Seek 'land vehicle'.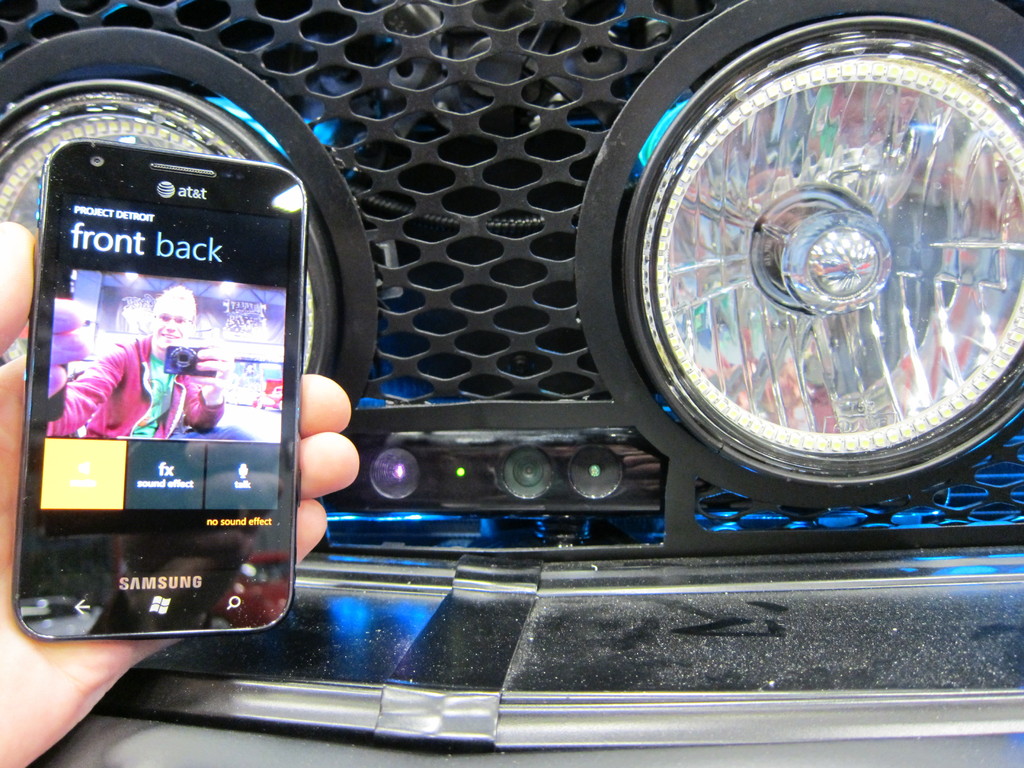
0 0 1023 765.
